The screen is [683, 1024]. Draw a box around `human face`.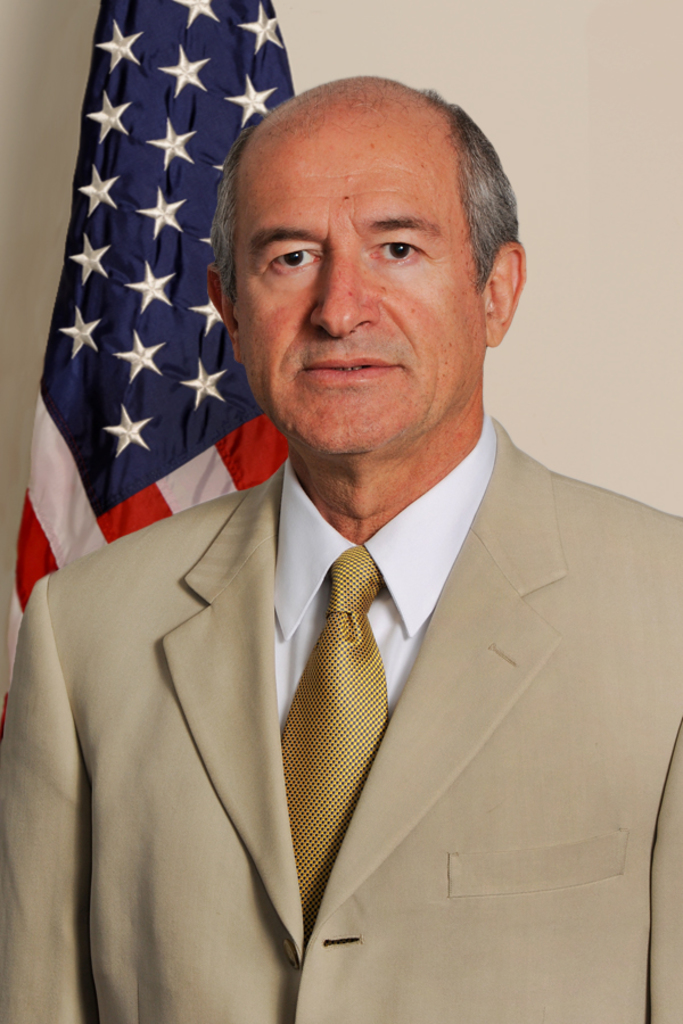
229:117:493:457.
